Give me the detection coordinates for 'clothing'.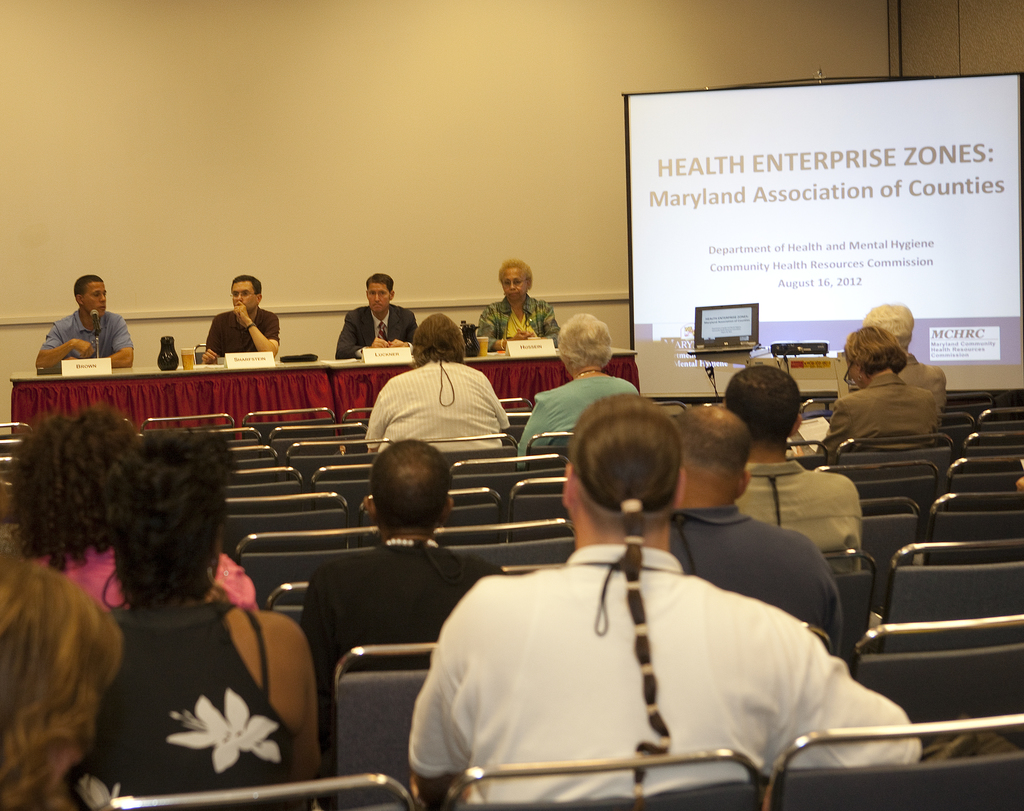
bbox(202, 308, 277, 361).
